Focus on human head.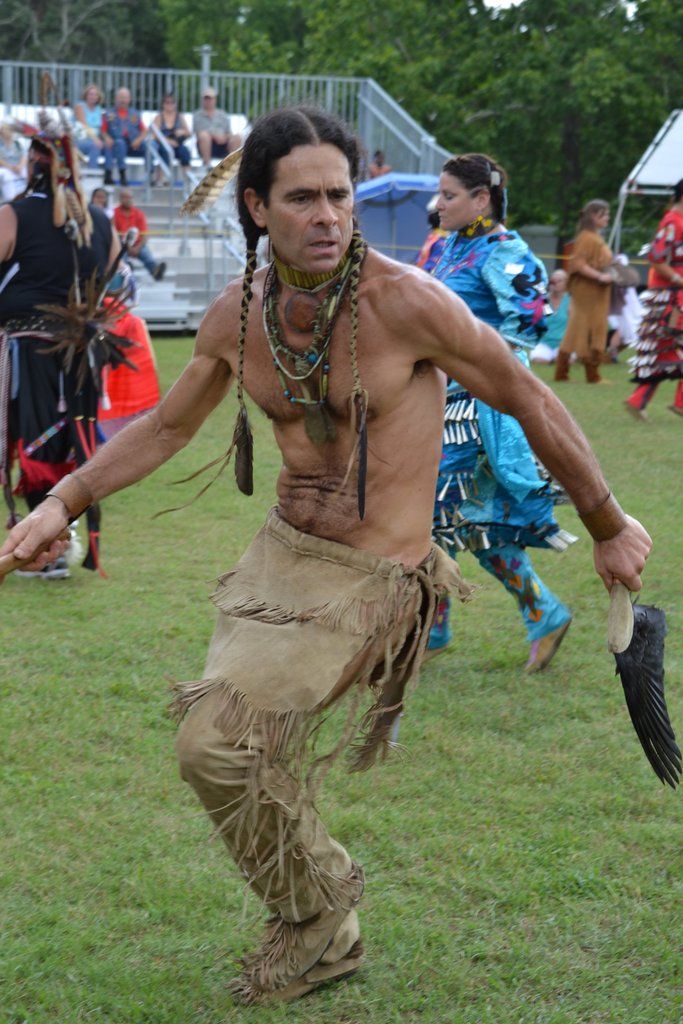
Focused at box(163, 93, 175, 111).
